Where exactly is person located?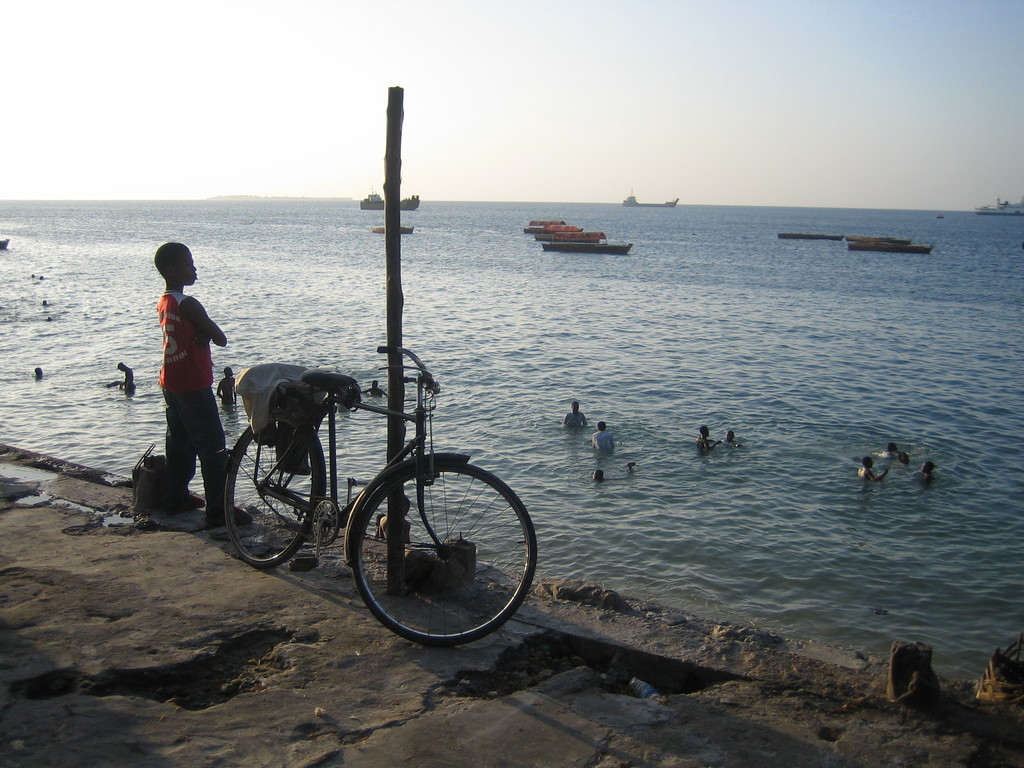
Its bounding box is pyautogui.locateOnScreen(919, 459, 936, 481).
